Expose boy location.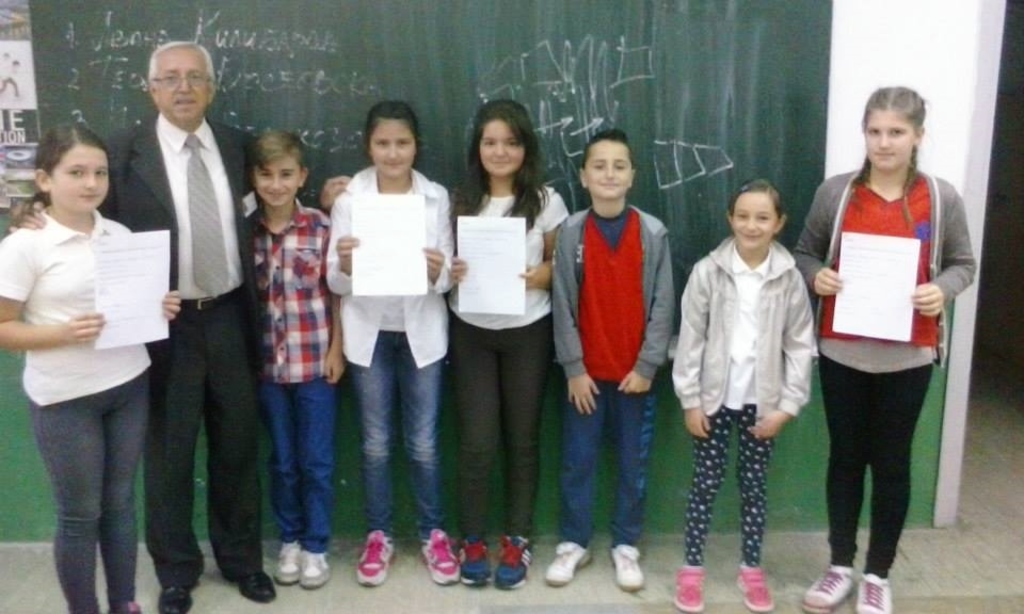
Exposed at 549,126,674,594.
